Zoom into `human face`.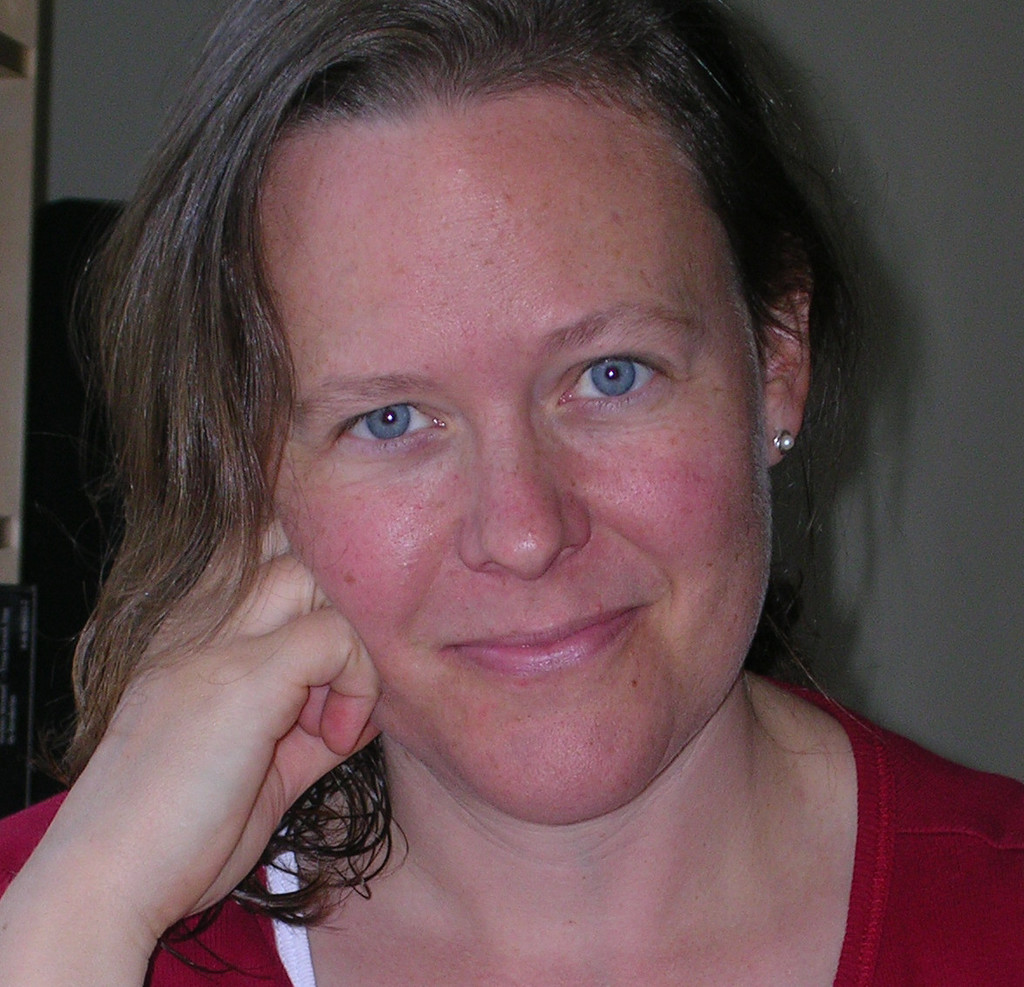
Zoom target: BBox(264, 109, 766, 829).
